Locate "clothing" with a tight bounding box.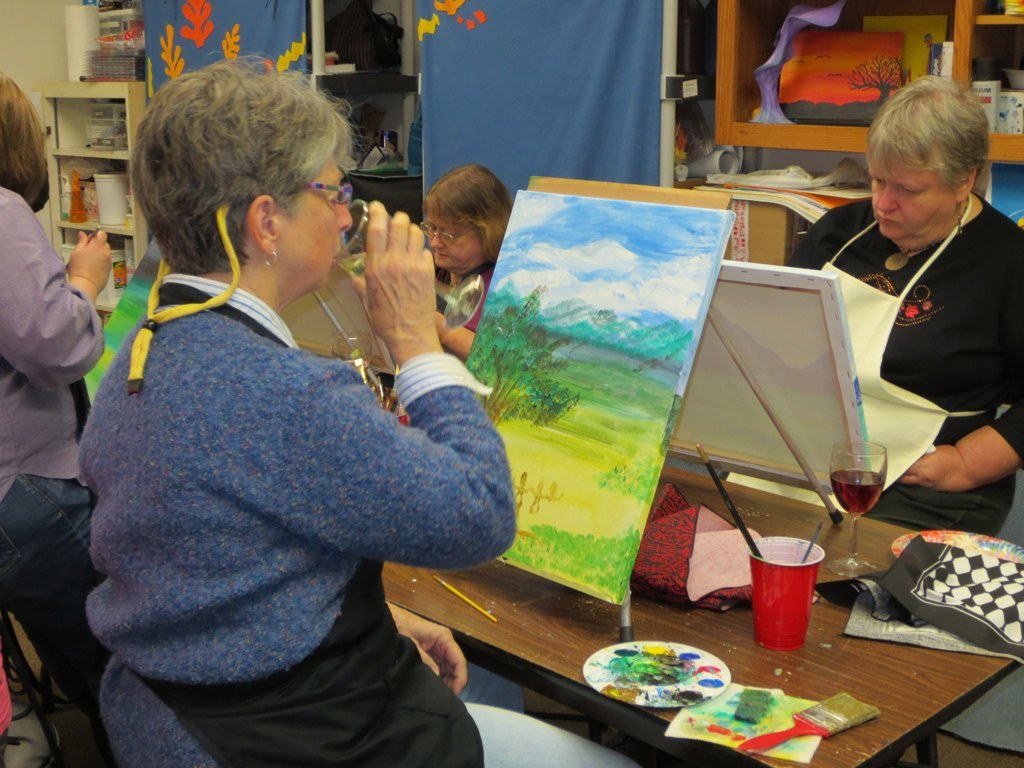
(left=0, top=183, right=107, bottom=750).
